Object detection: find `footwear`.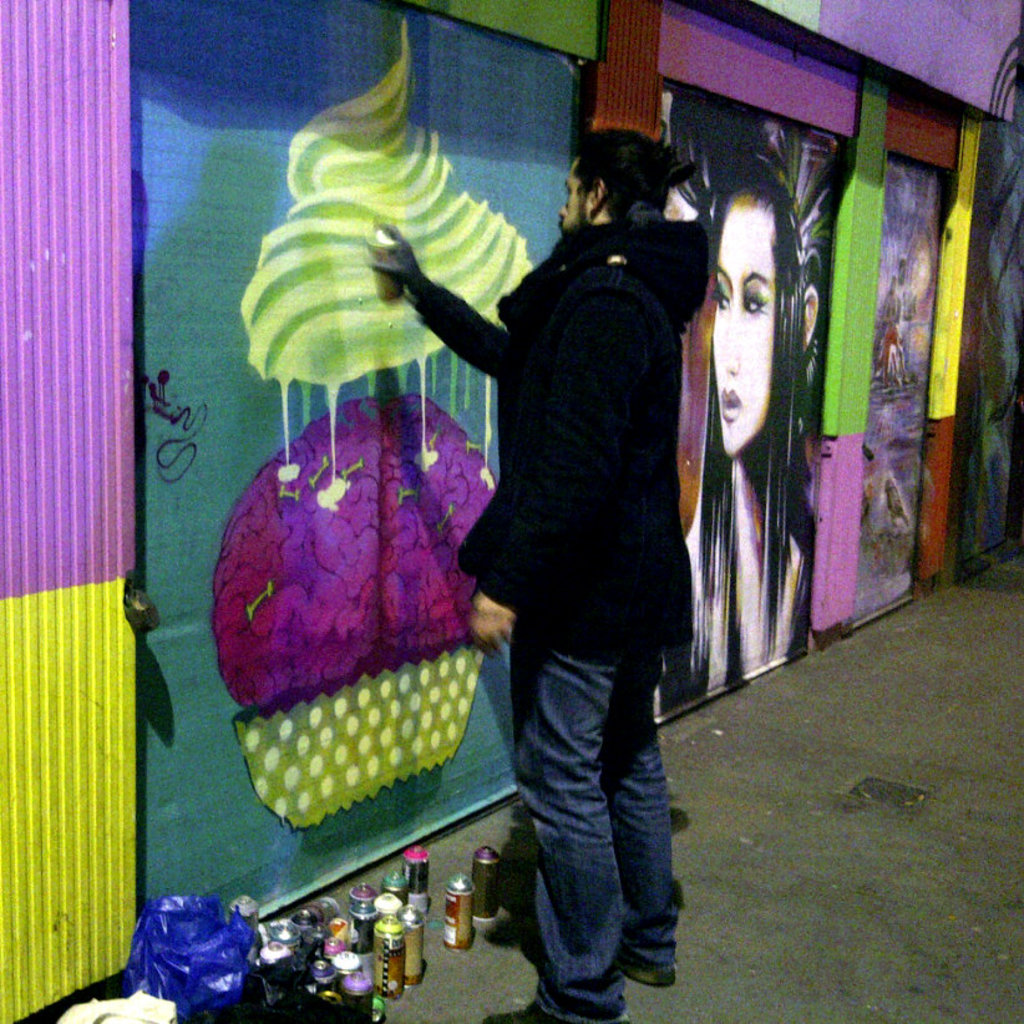
region(481, 1004, 629, 1023).
